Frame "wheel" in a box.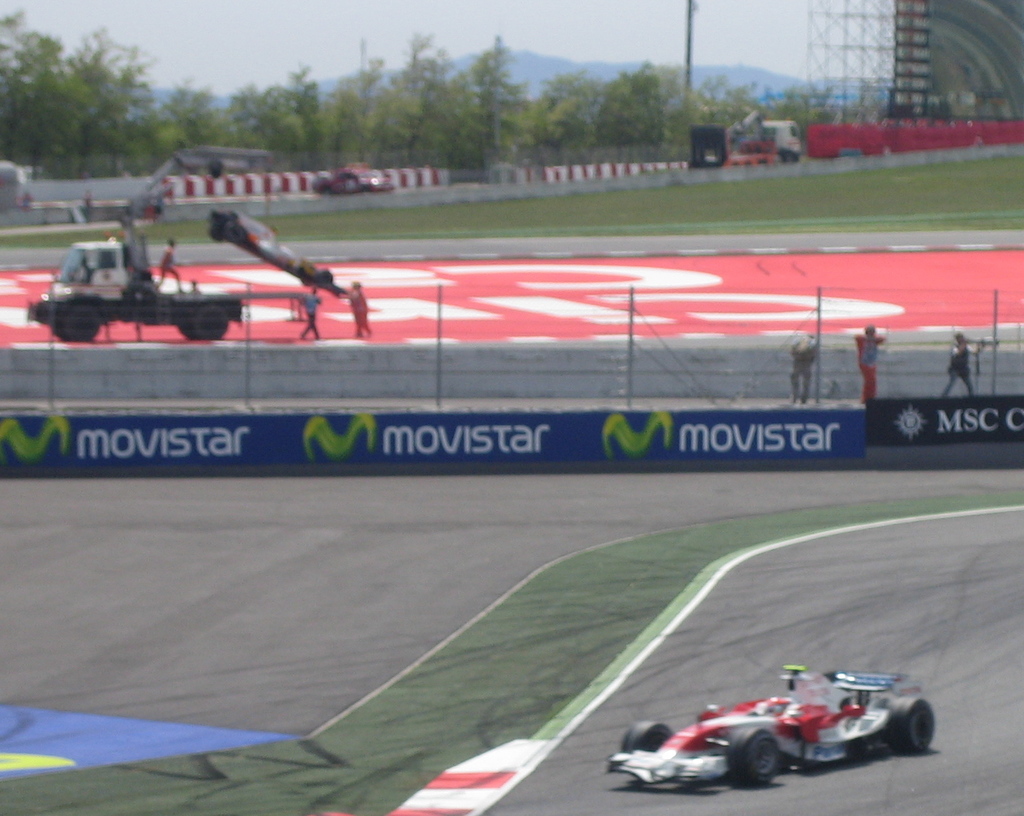
67/310/101/338.
